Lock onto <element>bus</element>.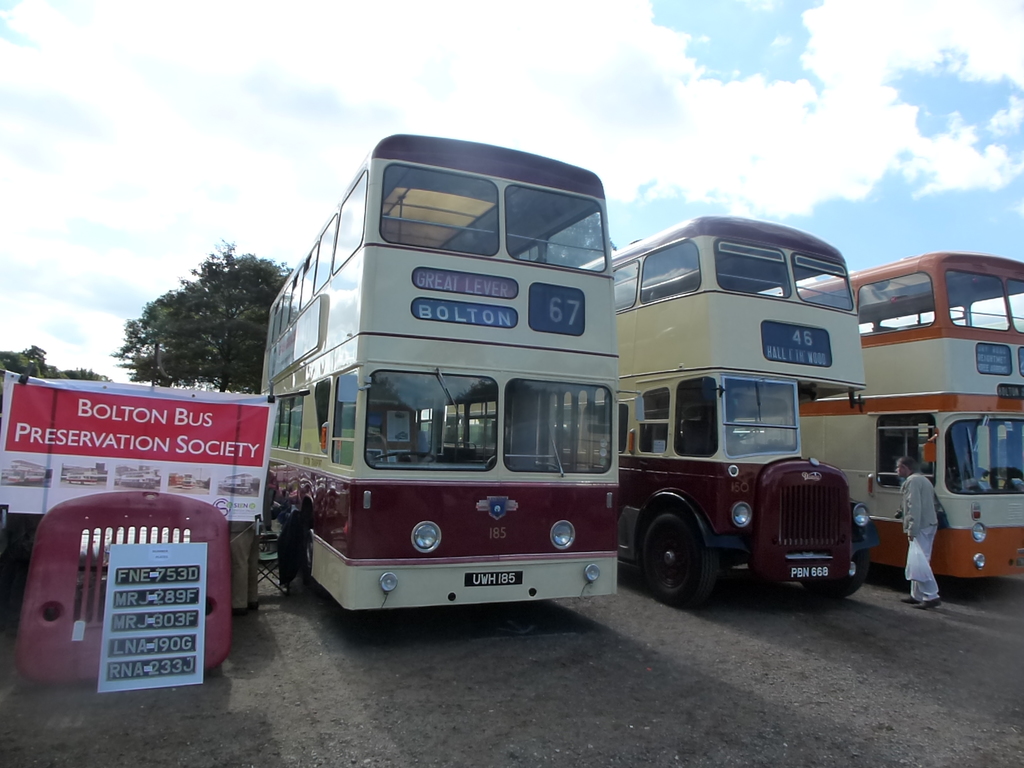
Locked: box=[568, 210, 867, 595].
